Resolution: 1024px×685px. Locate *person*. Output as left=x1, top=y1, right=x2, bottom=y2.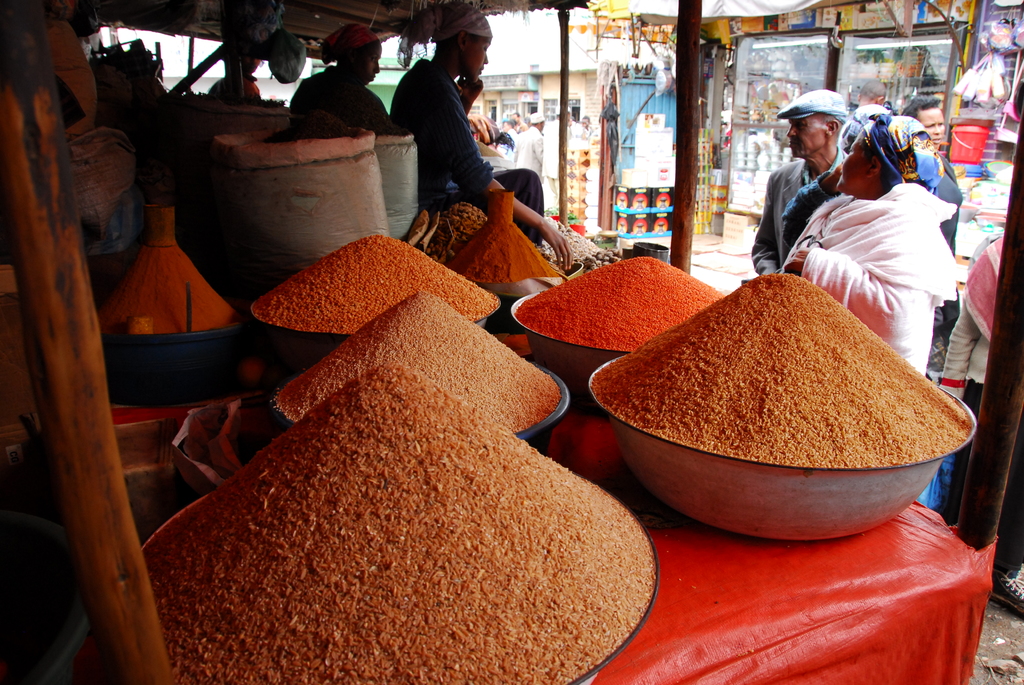
left=757, top=100, right=962, bottom=353.
